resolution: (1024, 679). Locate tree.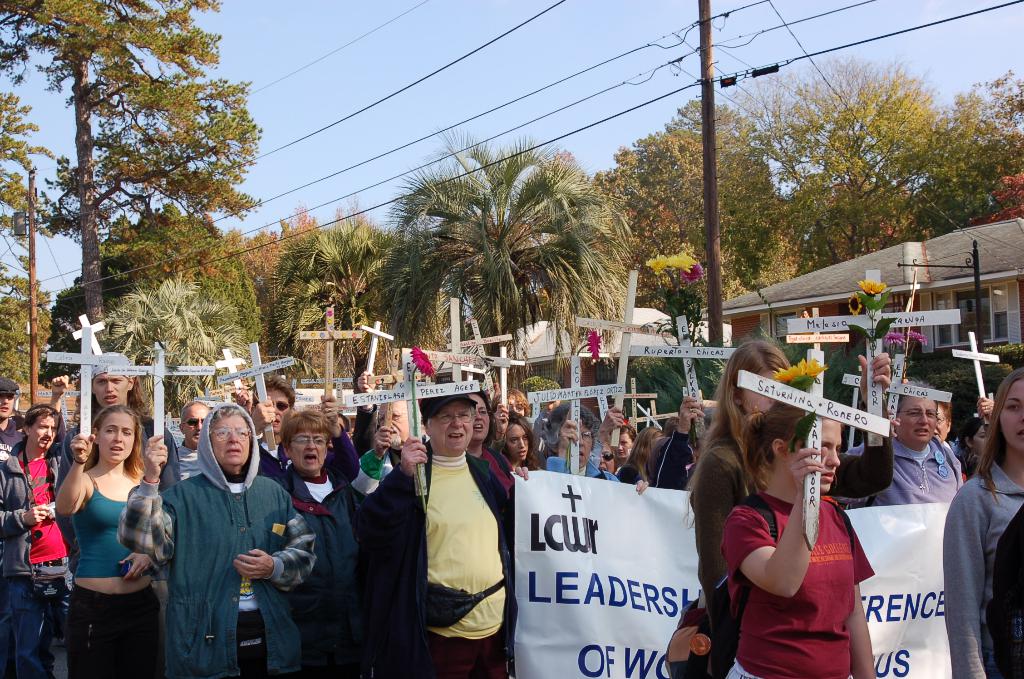
x1=355 y1=124 x2=638 y2=418.
